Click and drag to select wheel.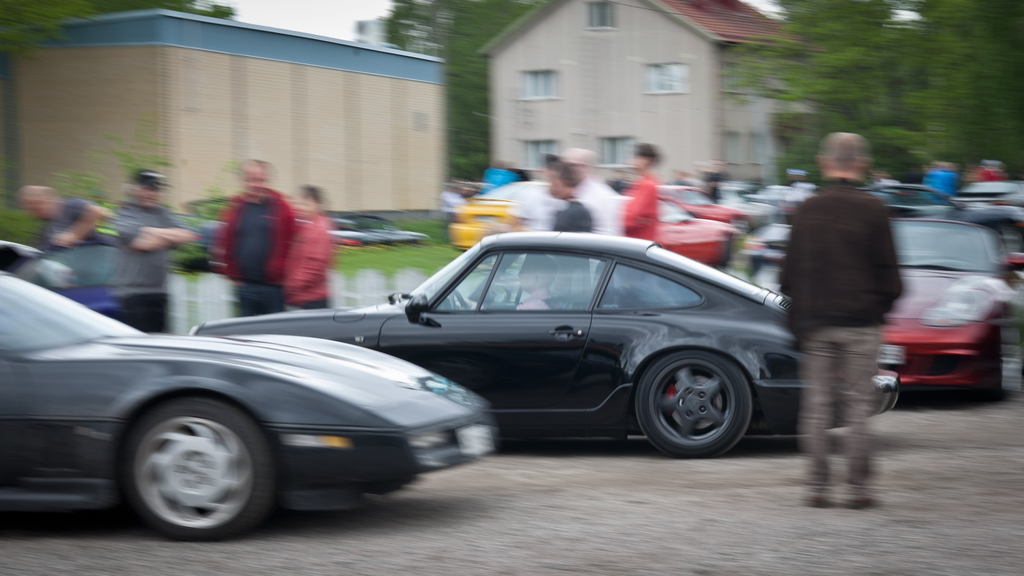
Selection: box=[128, 396, 282, 540].
